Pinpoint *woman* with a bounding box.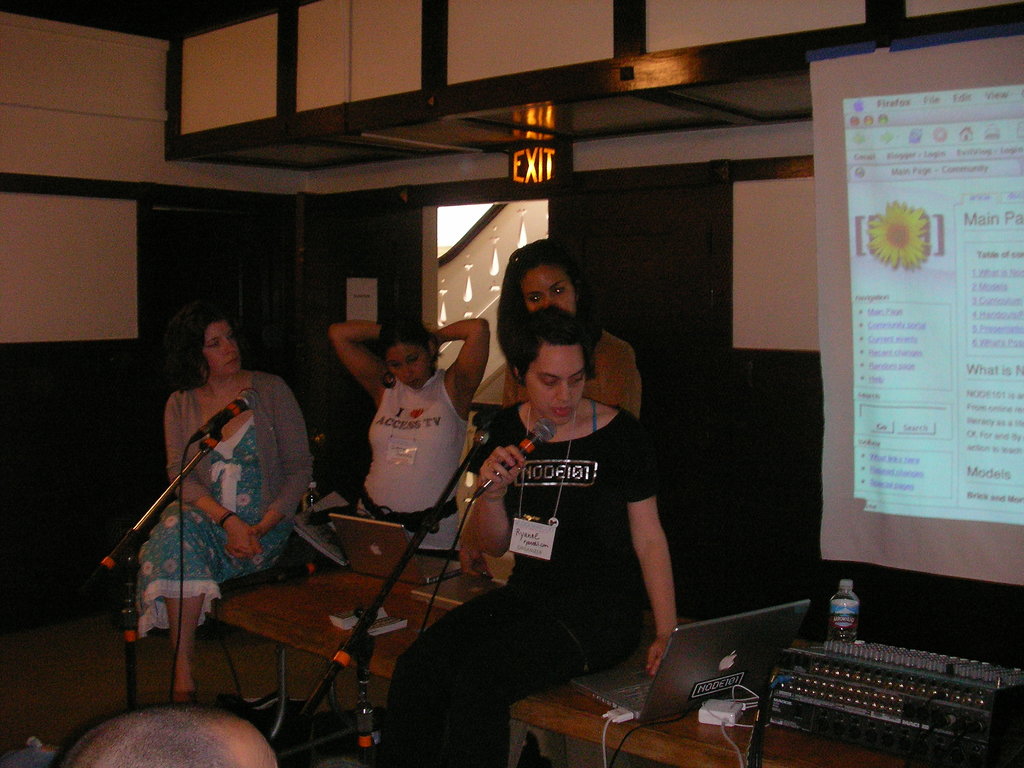
bbox=(384, 308, 678, 767).
